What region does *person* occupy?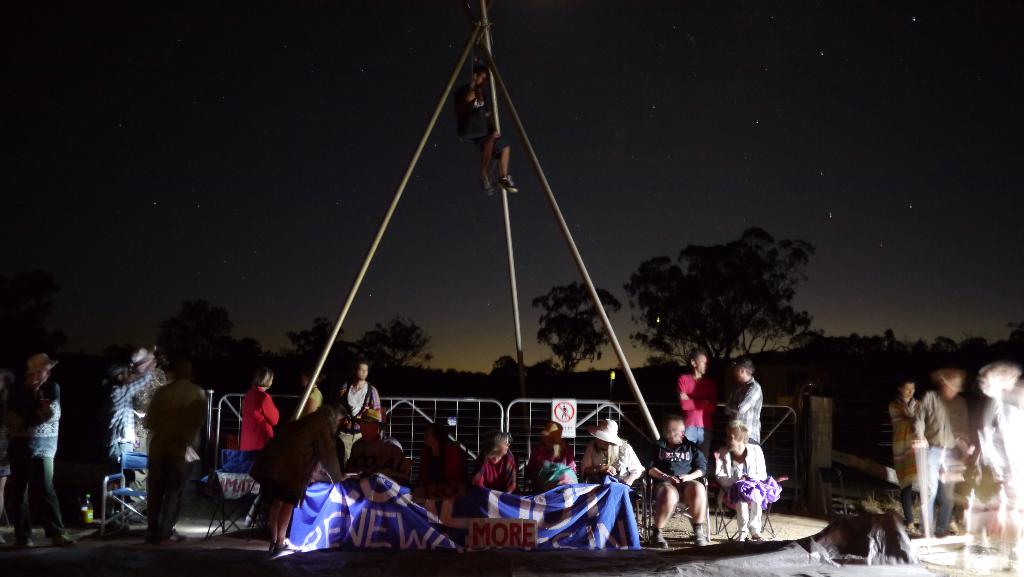
(x1=659, y1=424, x2=710, y2=533).
